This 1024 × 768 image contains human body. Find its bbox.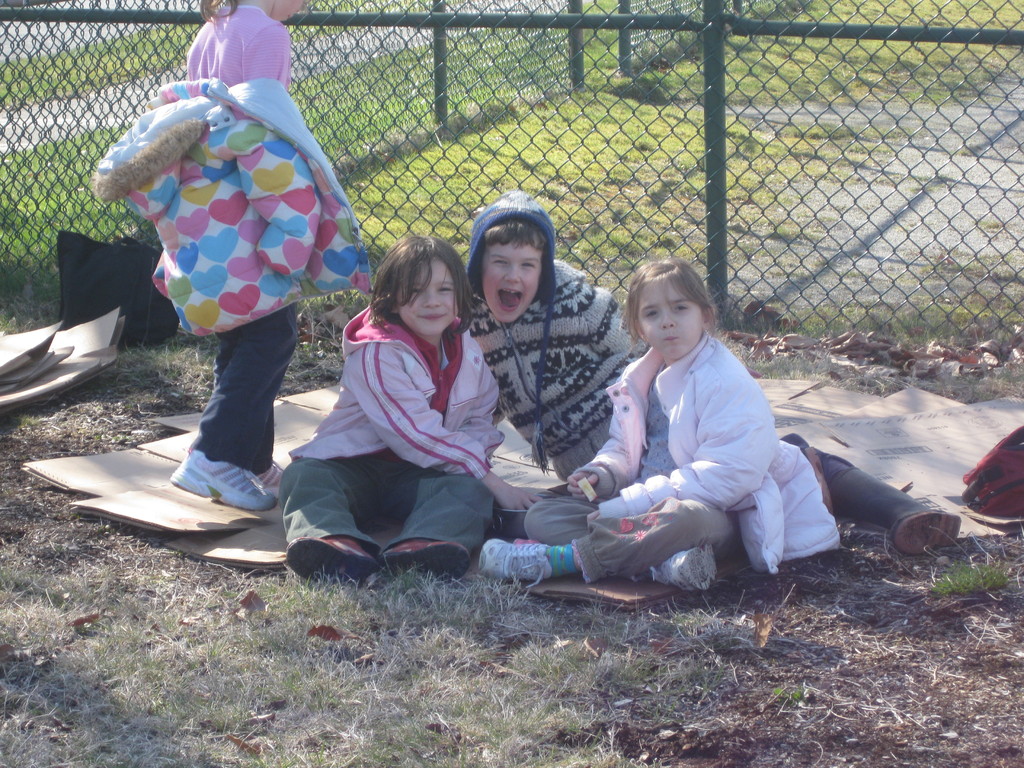
(x1=457, y1=259, x2=964, y2=559).
